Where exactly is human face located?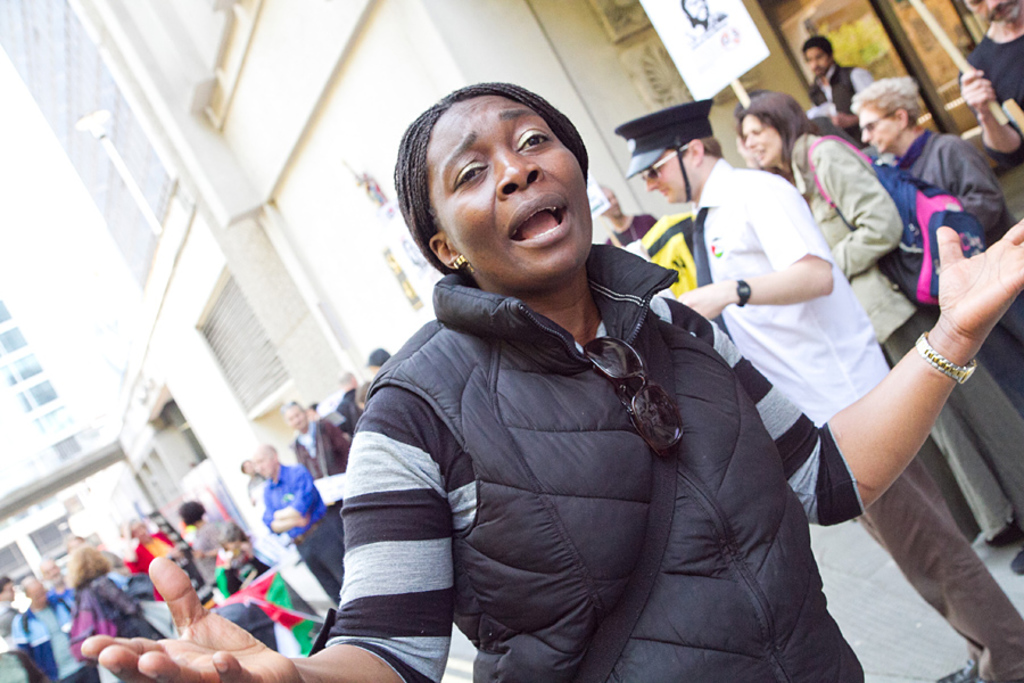
Its bounding box is crop(253, 456, 273, 476).
